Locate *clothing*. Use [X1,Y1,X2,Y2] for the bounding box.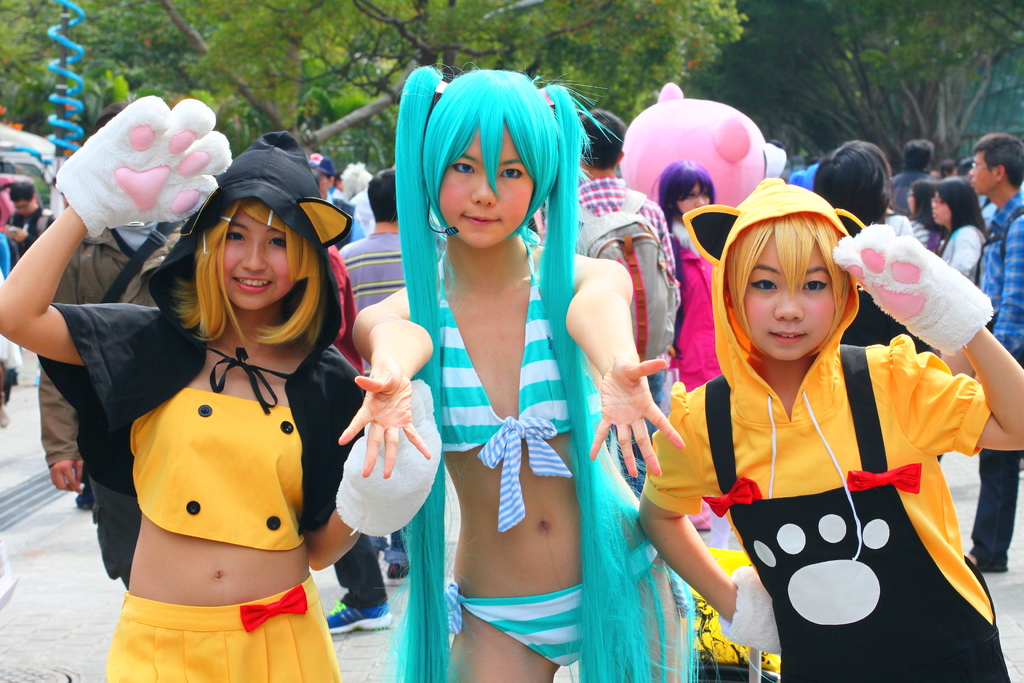
[557,177,678,502].
